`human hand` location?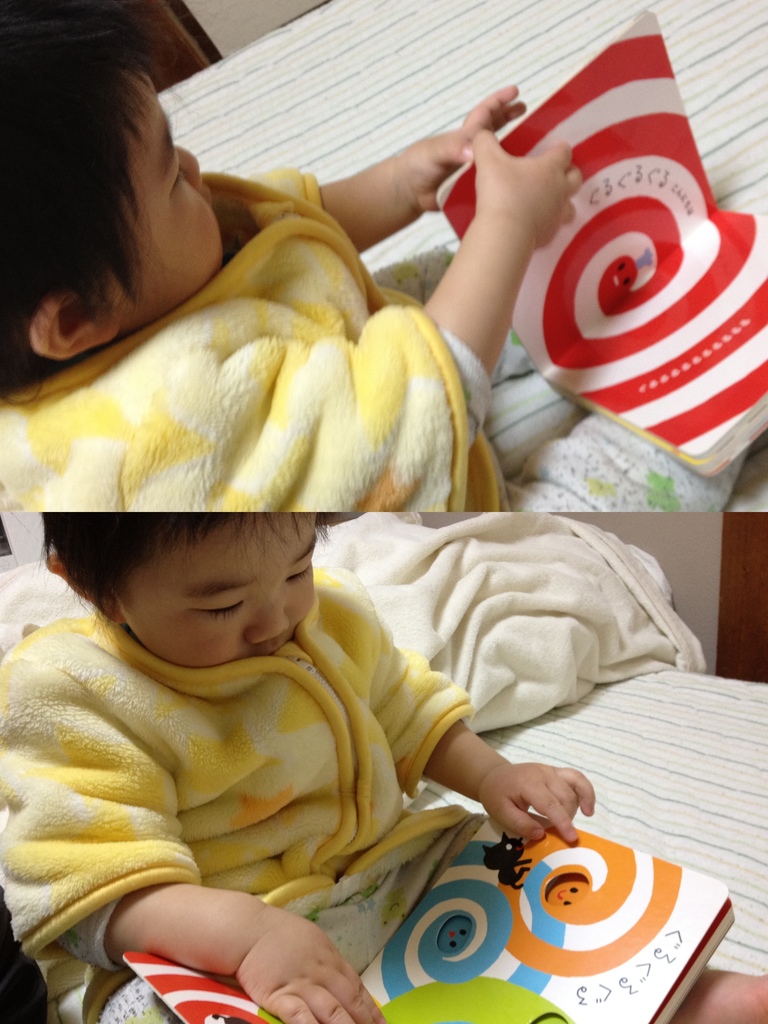
box(396, 83, 530, 212)
